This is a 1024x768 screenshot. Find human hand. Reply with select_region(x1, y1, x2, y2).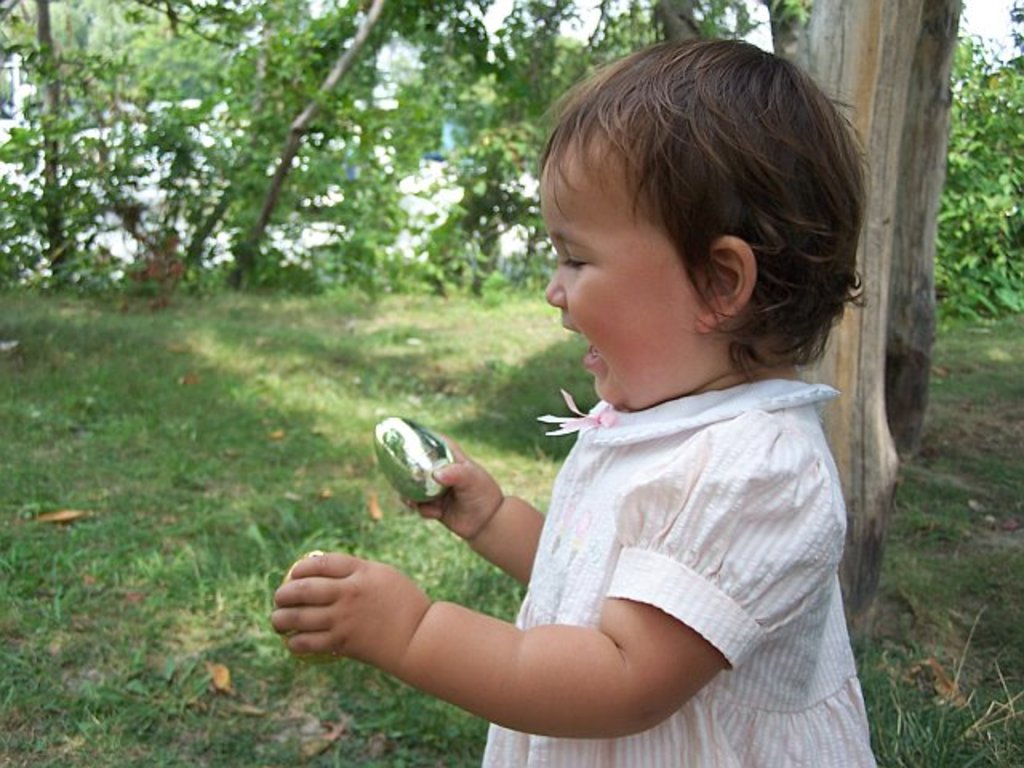
select_region(267, 558, 451, 680).
